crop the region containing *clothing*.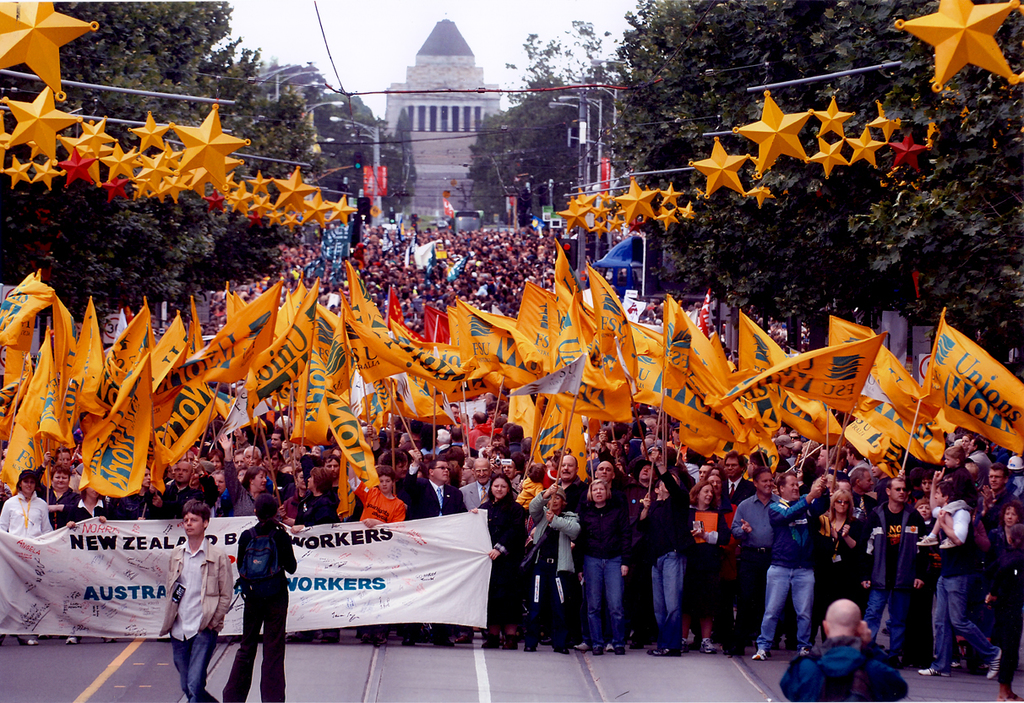
Crop region: <bbox>763, 491, 827, 642</bbox>.
